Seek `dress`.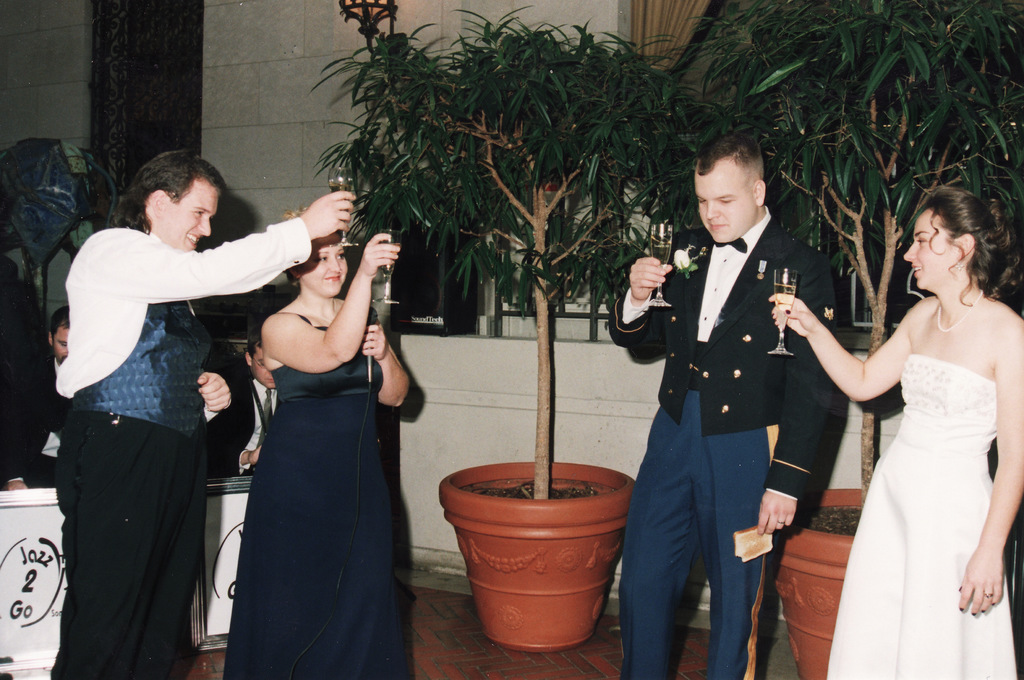
x1=824, y1=356, x2=1018, y2=679.
